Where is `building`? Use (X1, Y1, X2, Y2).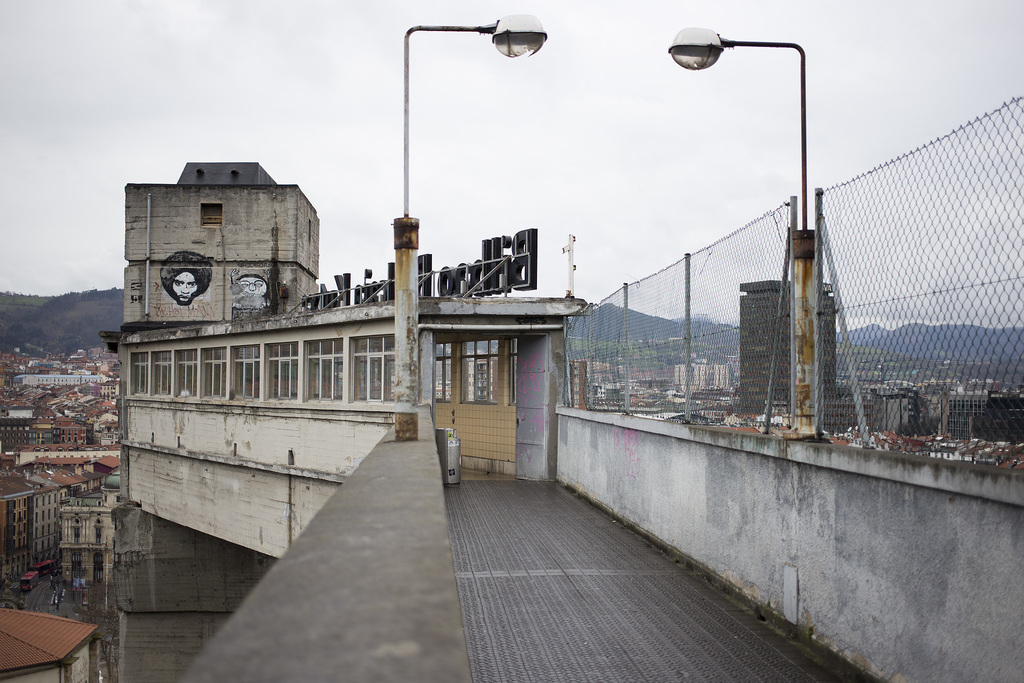
(113, 158, 1023, 682).
